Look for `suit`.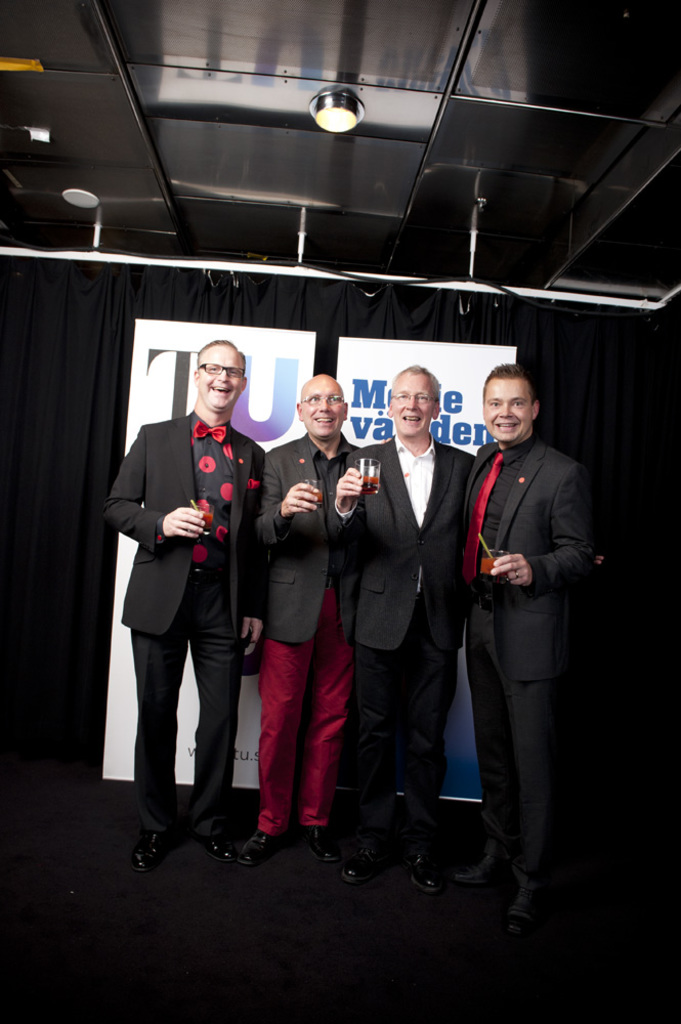
Found: 256/433/359/838.
